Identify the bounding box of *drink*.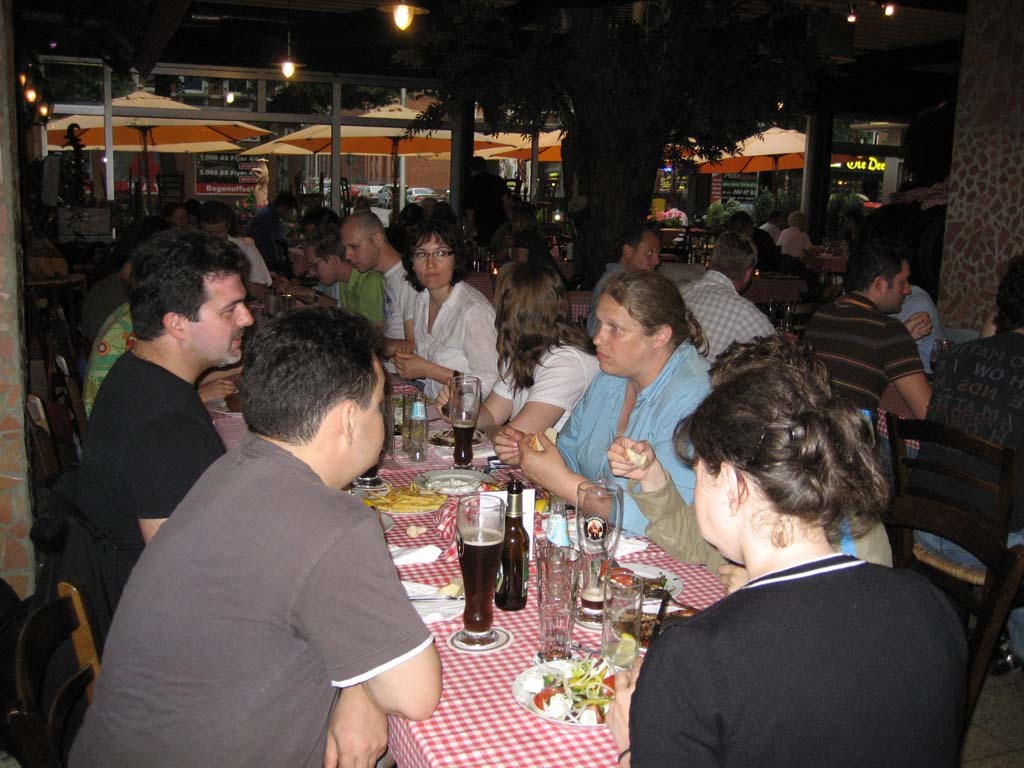
358 464 379 480.
